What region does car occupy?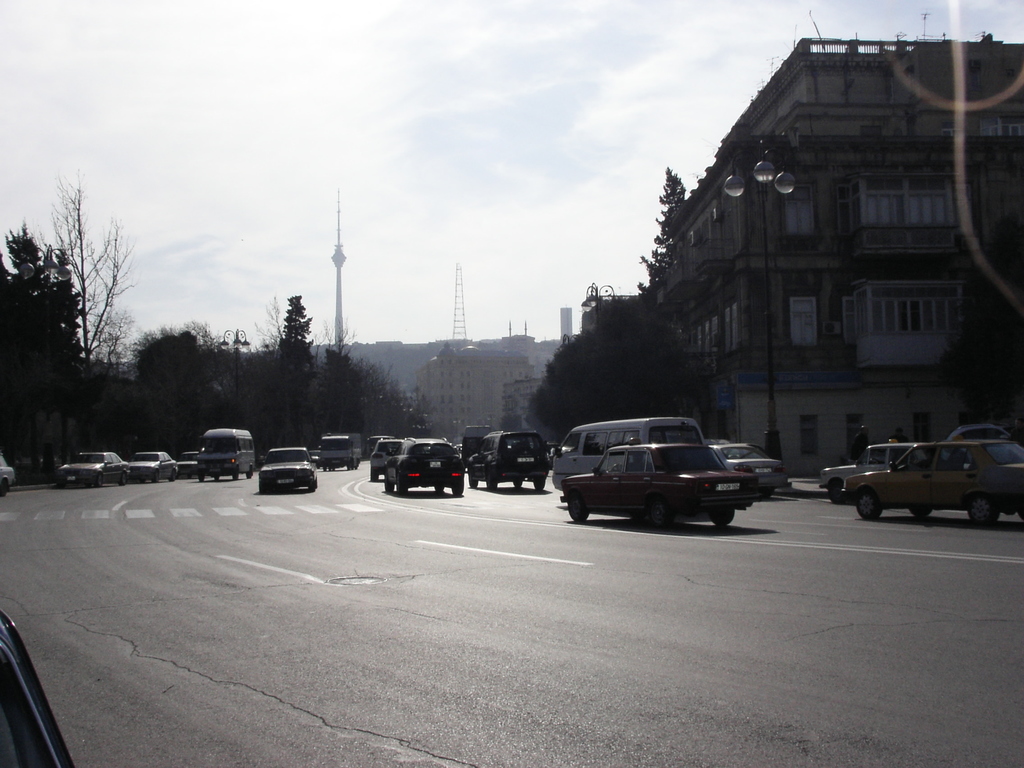
59,447,123,484.
